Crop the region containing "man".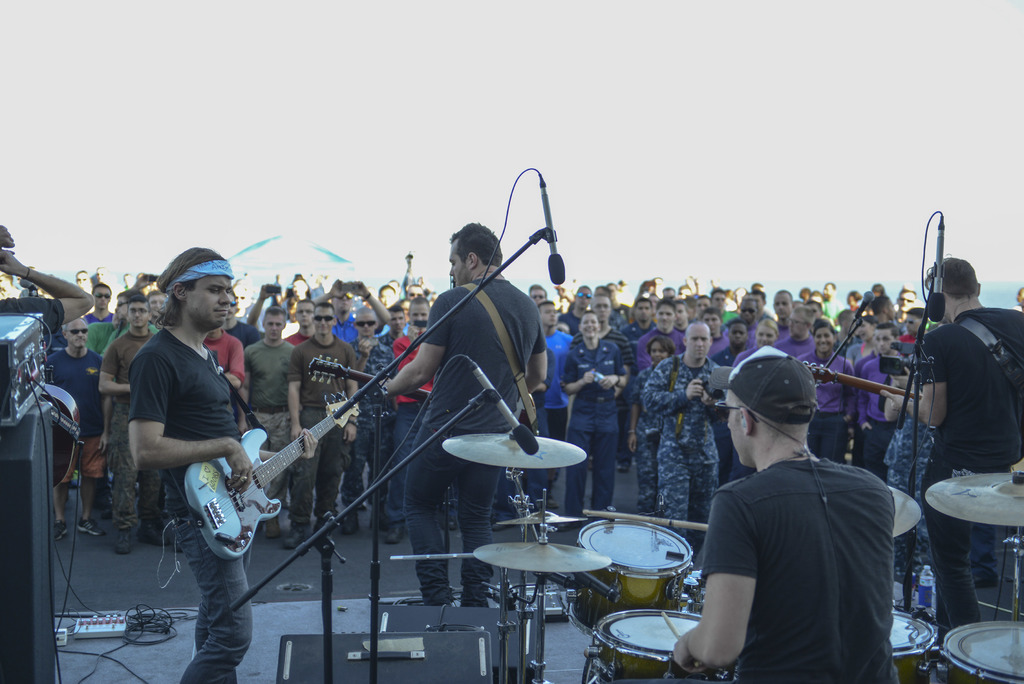
Crop region: locate(536, 300, 580, 517).
